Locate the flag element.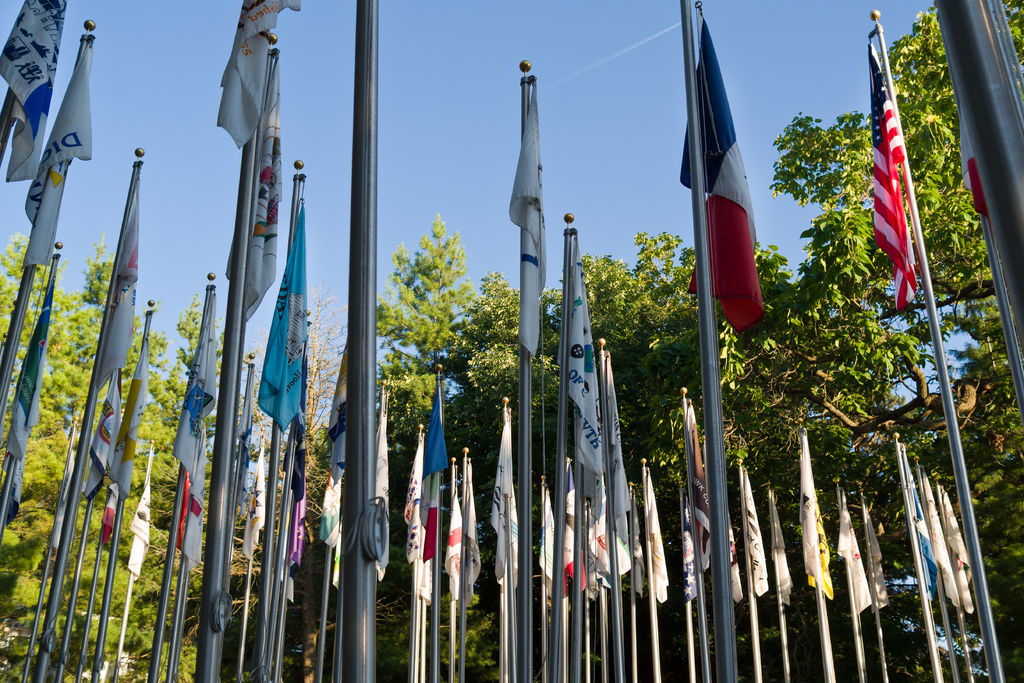
Element bbox: l=486, t=415, r=520, b=591.
